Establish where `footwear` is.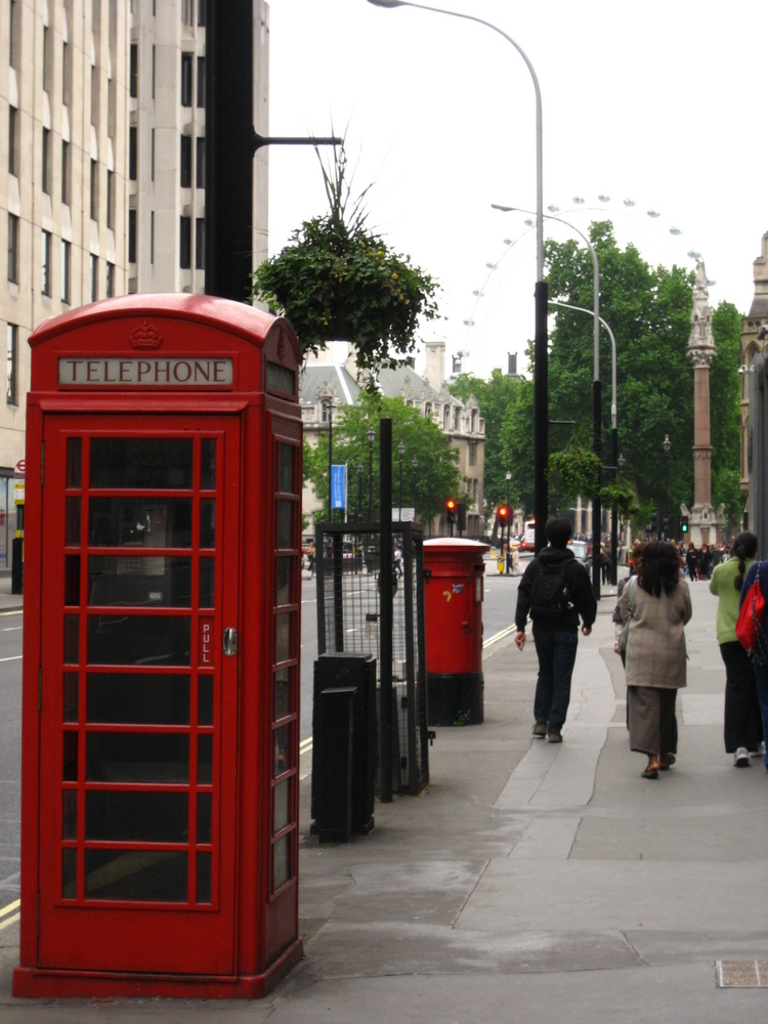
Established at locate(663, 756, 675, 766).
